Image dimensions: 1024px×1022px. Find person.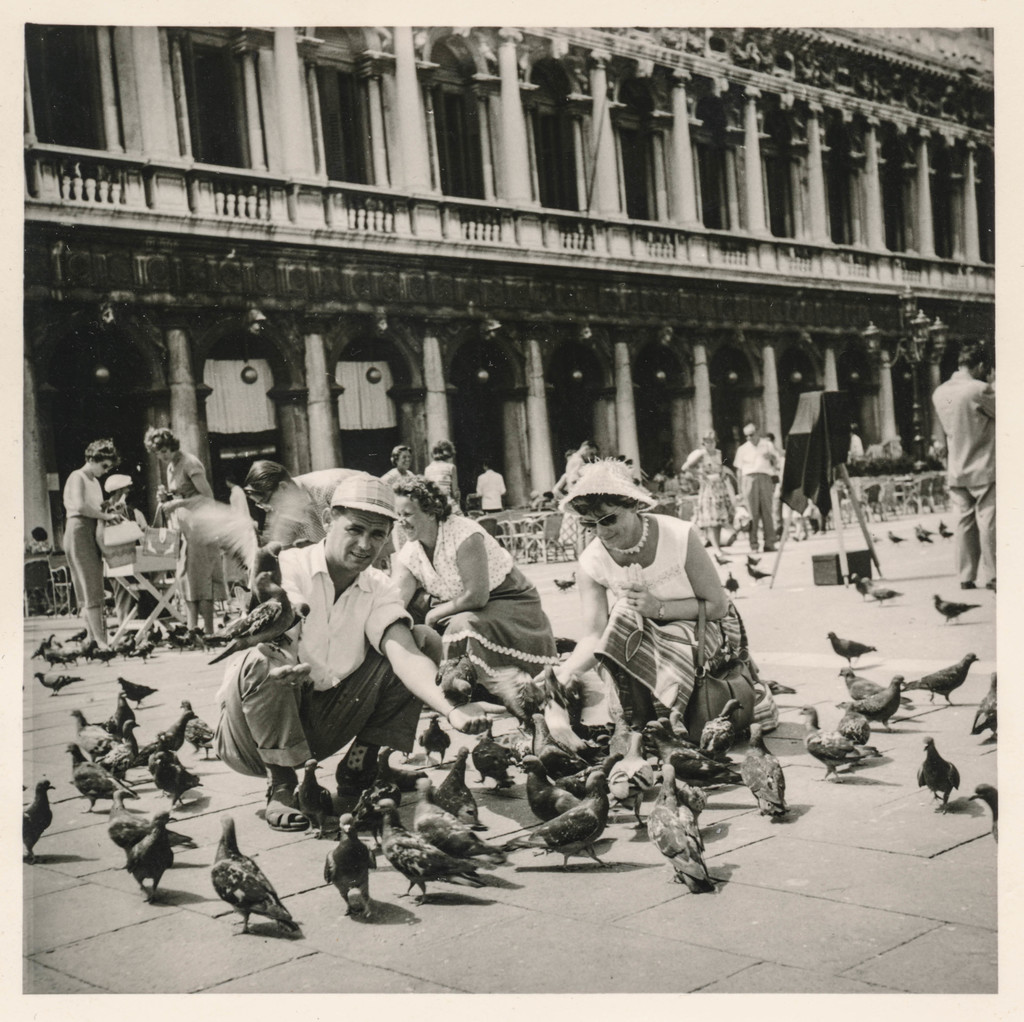
[387,474,561,690].
